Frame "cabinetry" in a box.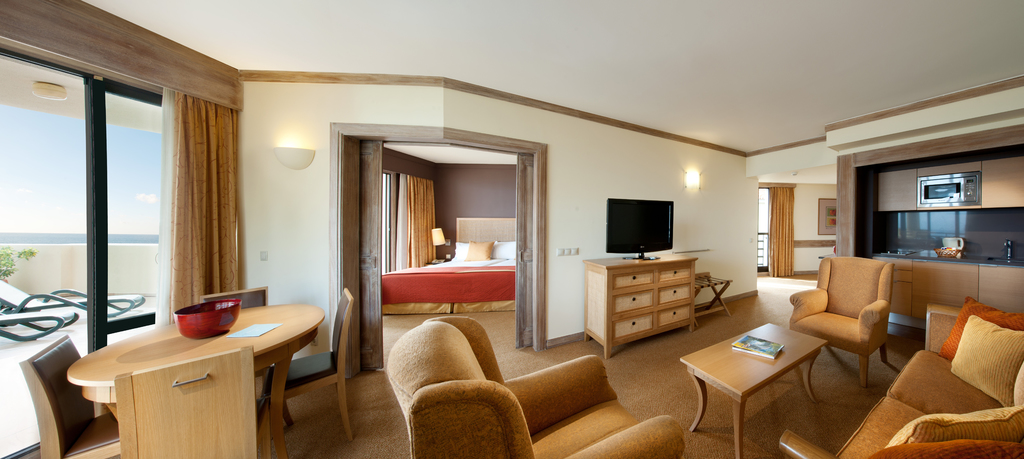
rect(590, 230, 723, 332).
